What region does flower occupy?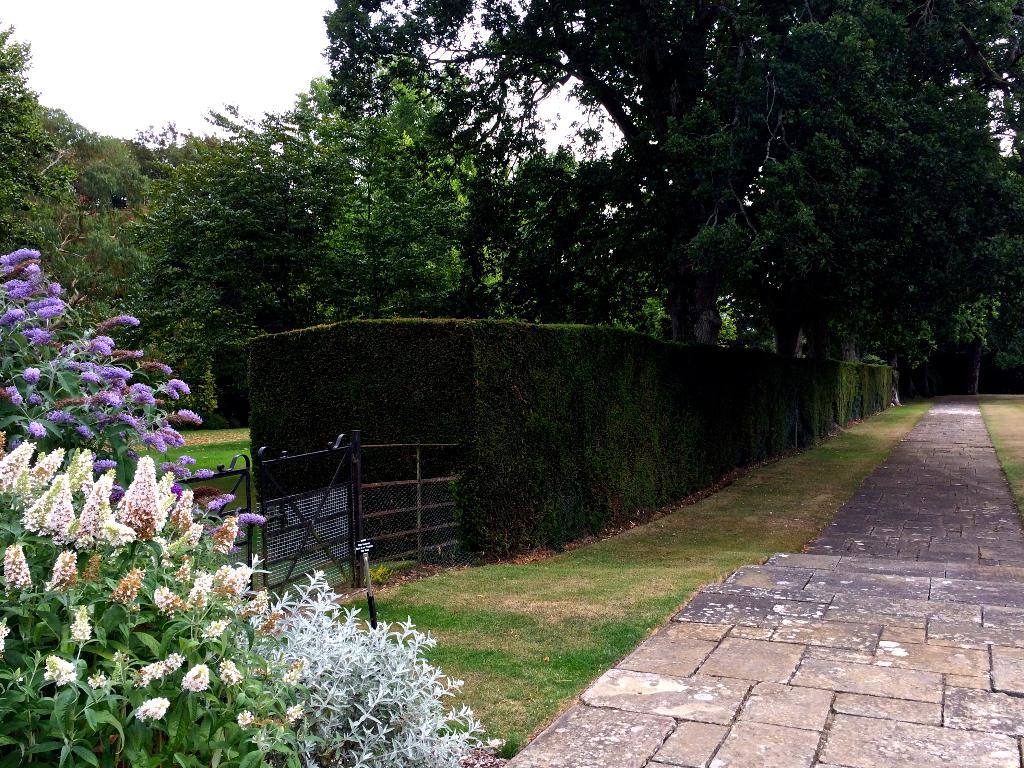
detection(0, 548, 30, 592).
